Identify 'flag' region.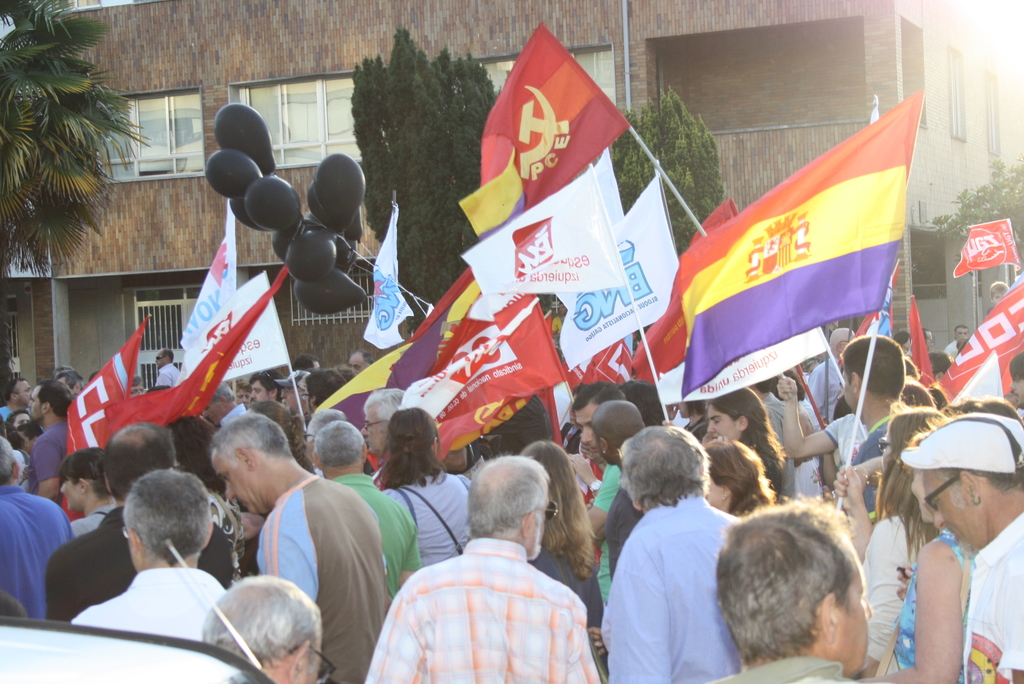
Region: 182,266,285,379.
